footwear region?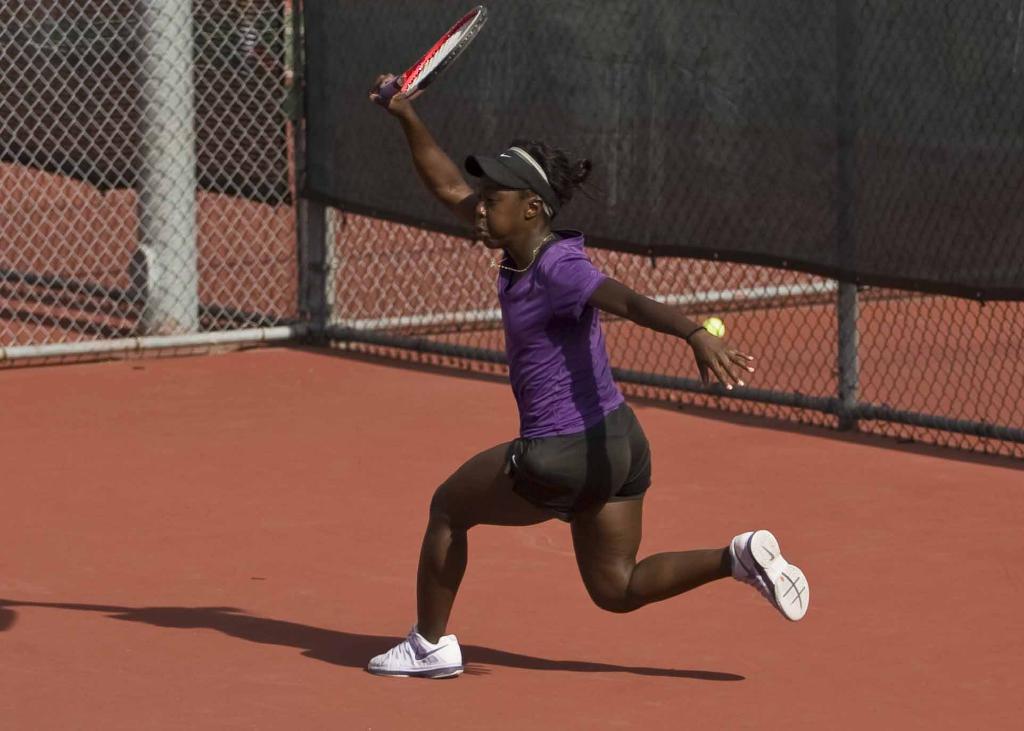
<bbox>731, 530, 815, 623</bbox>
